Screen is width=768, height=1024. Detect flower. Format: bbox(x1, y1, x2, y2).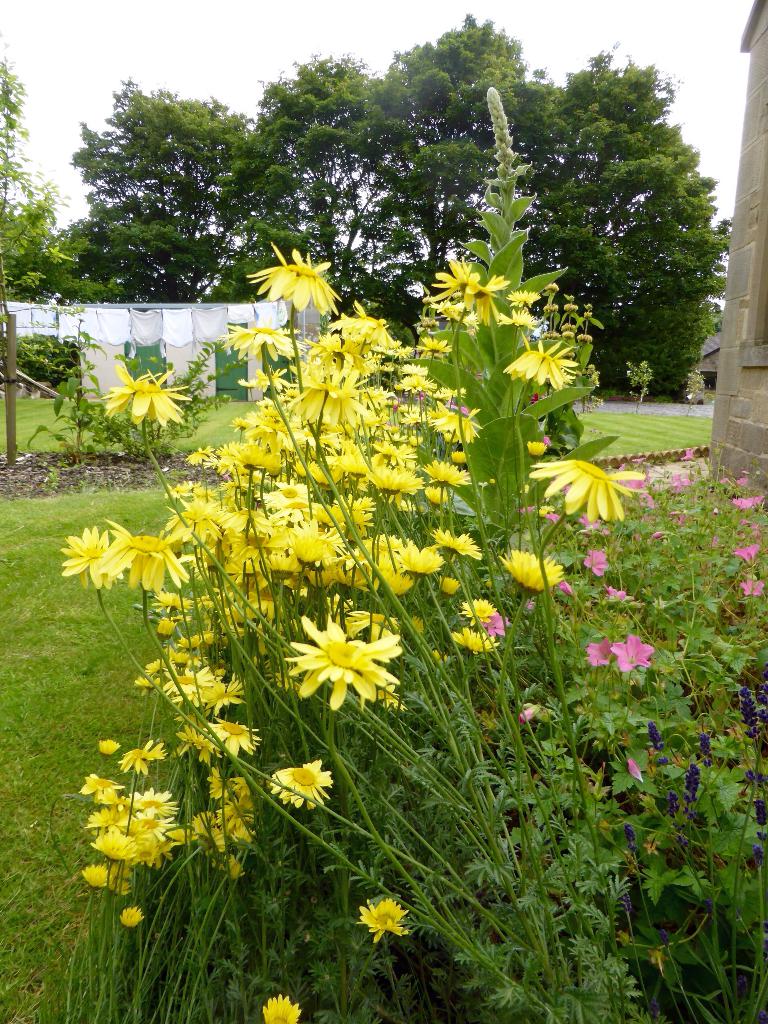
bbox(550, 509, 565, 522).
